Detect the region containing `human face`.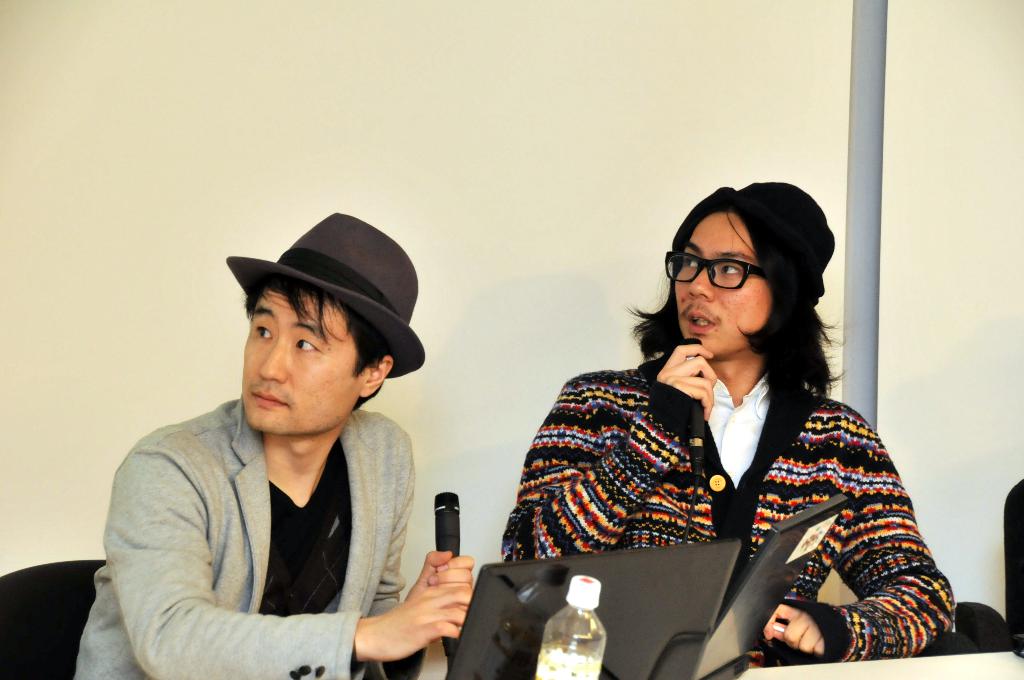
(238,287,360,434).
